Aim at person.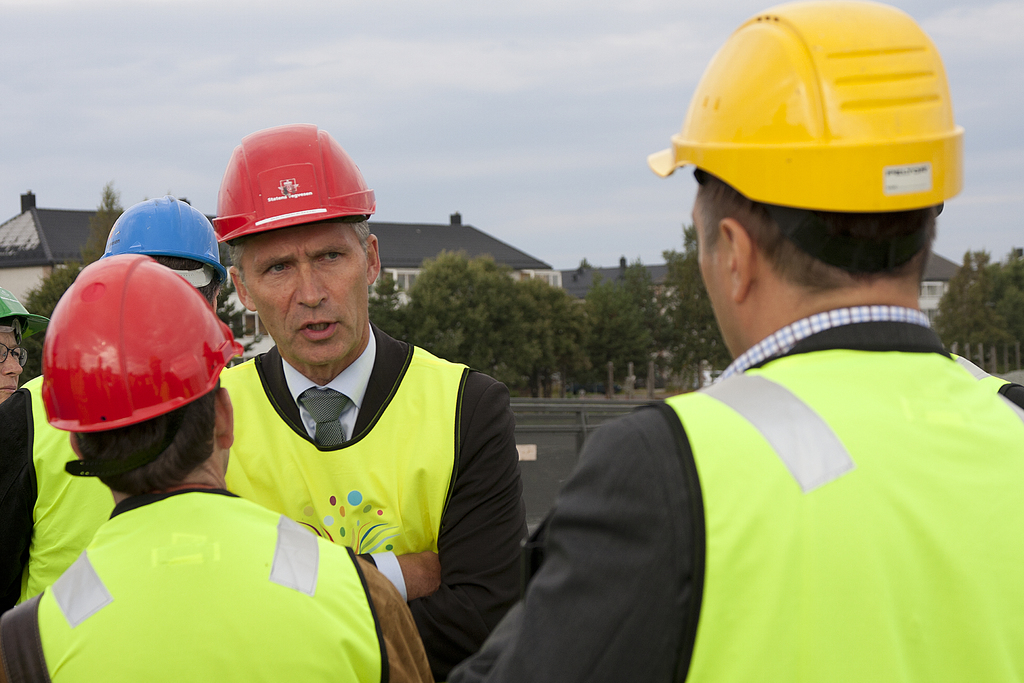
Aimed at (x1=0, y1=283, x2=47, y2=409).
